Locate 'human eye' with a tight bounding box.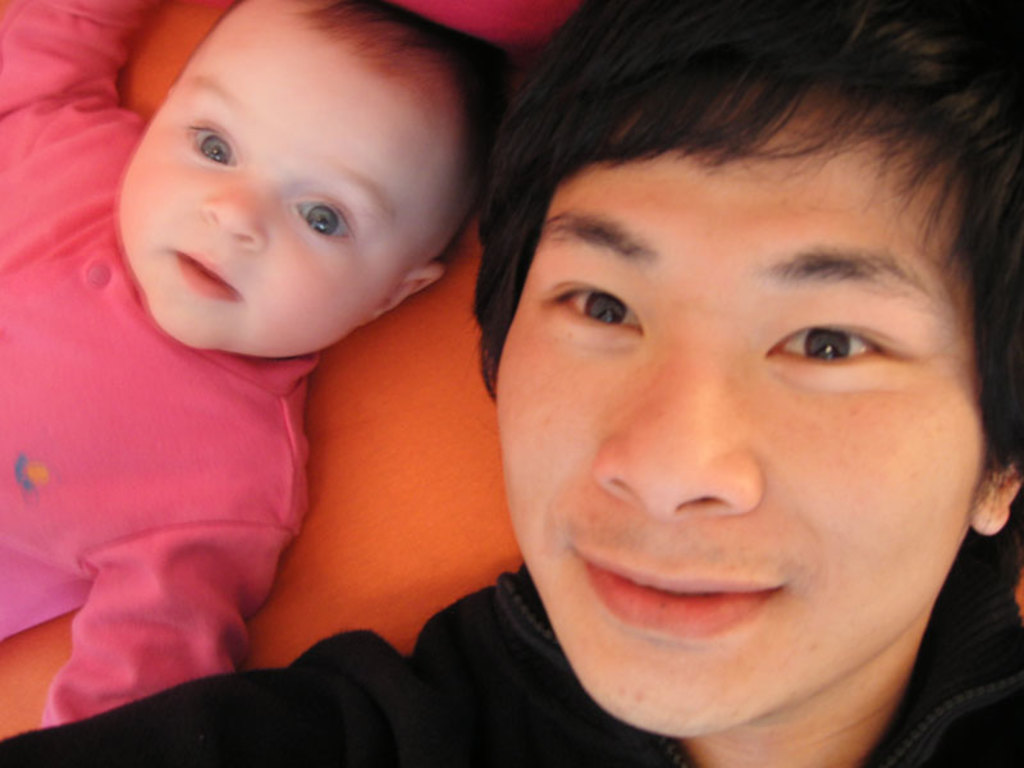
select_region(191, 122, 236, 170).
